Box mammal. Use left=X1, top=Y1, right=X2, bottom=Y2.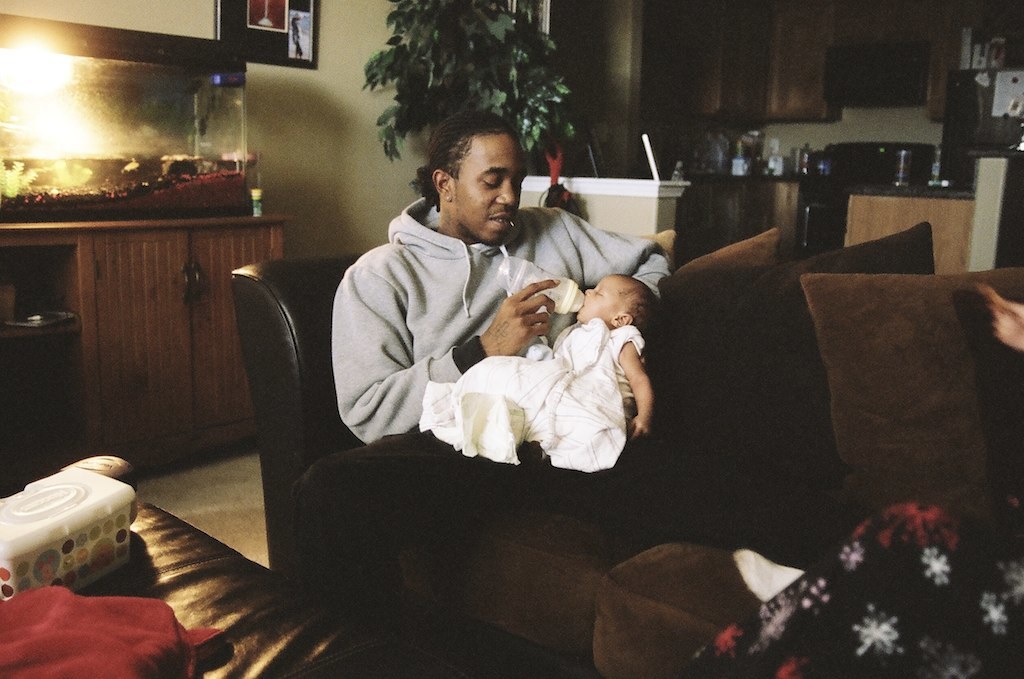
left=302, top=102, right=919, bottom=607.
